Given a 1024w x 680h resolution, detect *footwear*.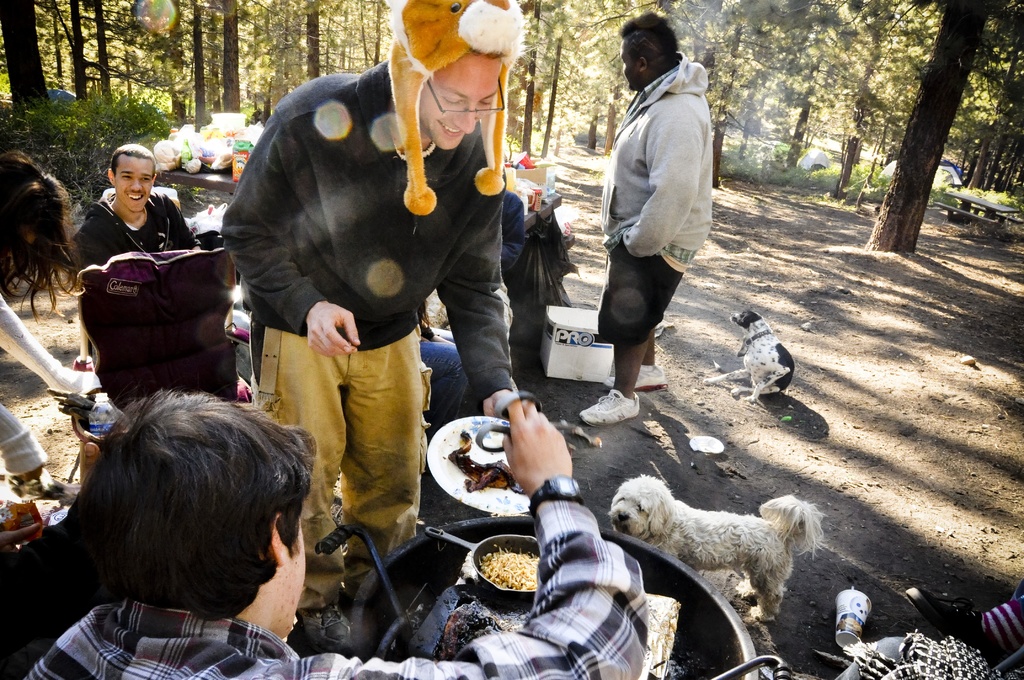
(603,362,670,396).
